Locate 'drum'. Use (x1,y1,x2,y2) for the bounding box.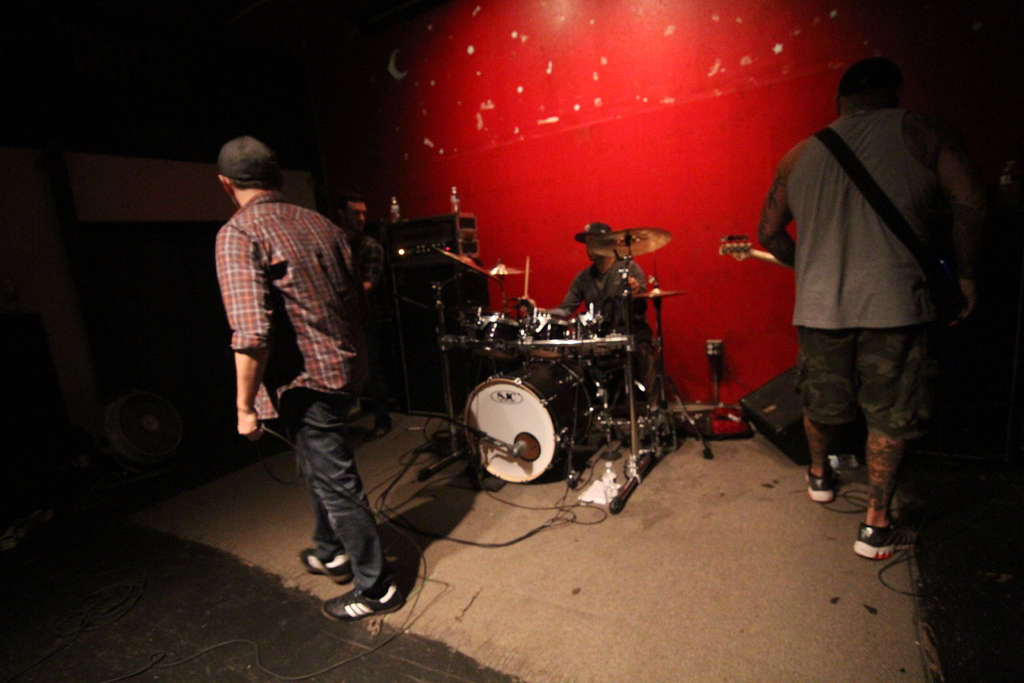
(529,311,570,352).
